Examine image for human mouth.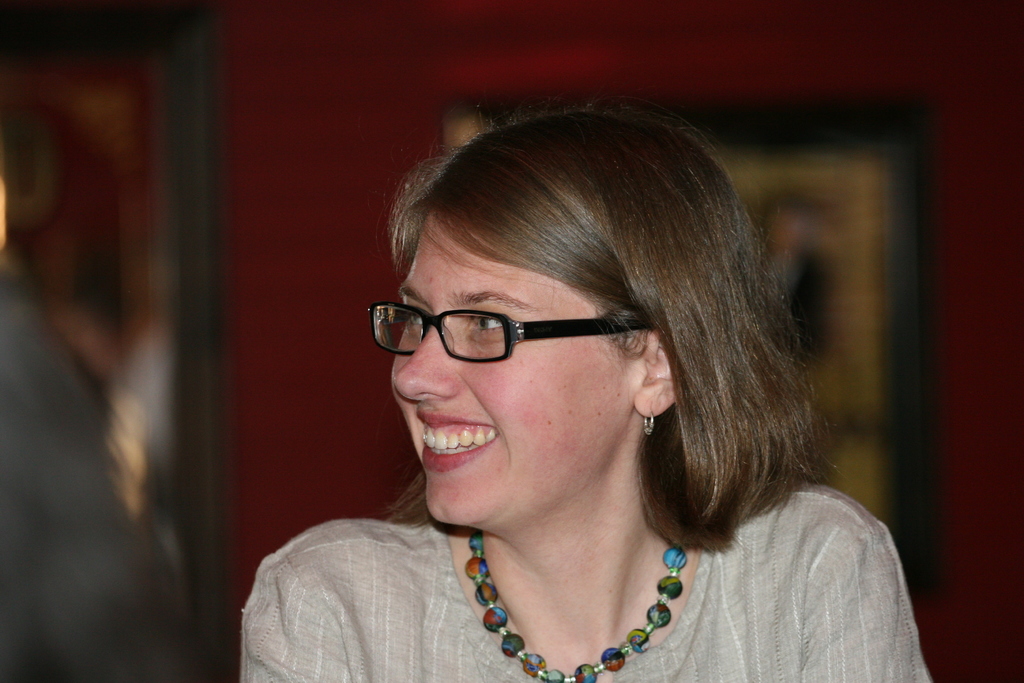
Examination result: rect(419, 414, 494, 473).
